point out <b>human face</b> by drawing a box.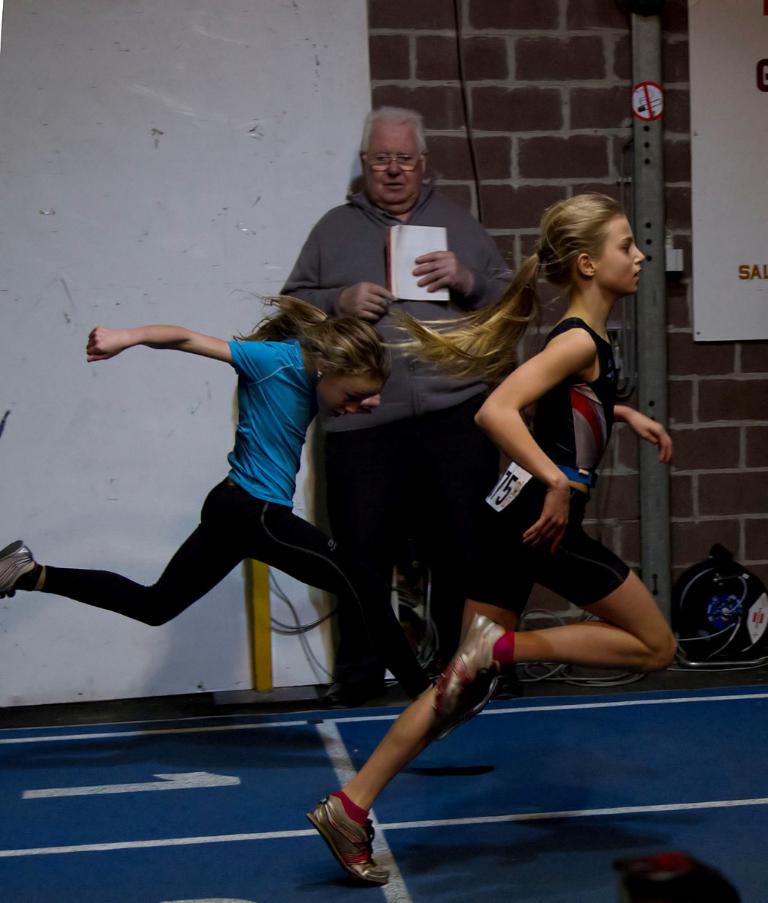
bbox(328, 373, 374, 414).
